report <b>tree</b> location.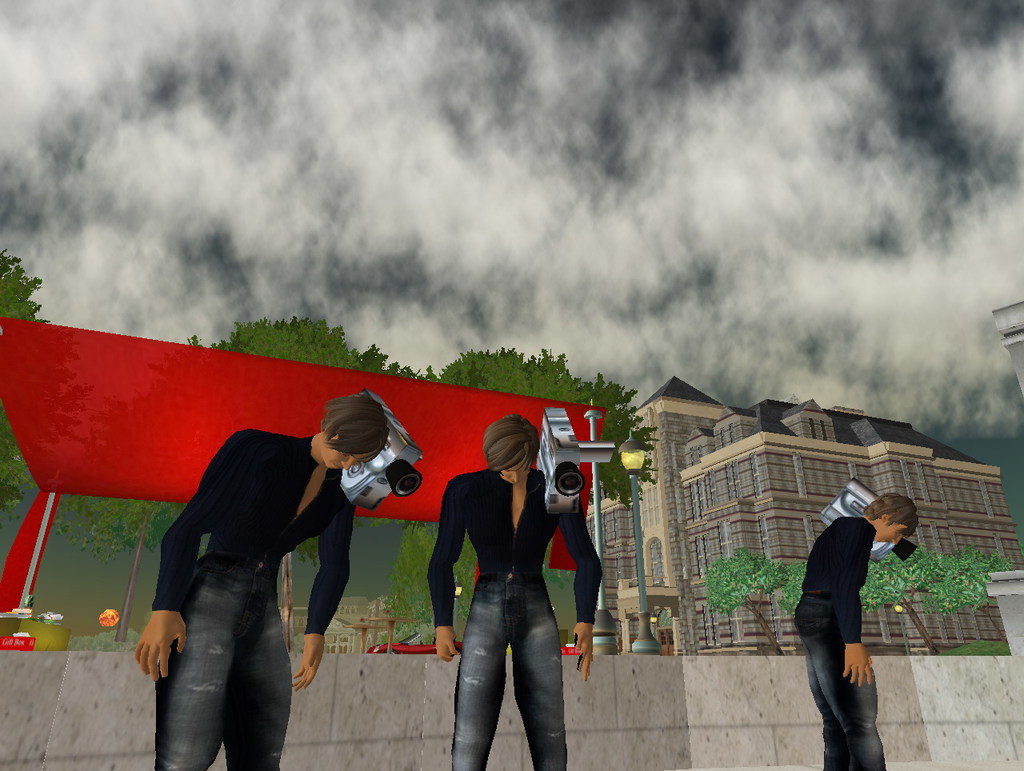
Report: locate(0, 237, 72, 519).
